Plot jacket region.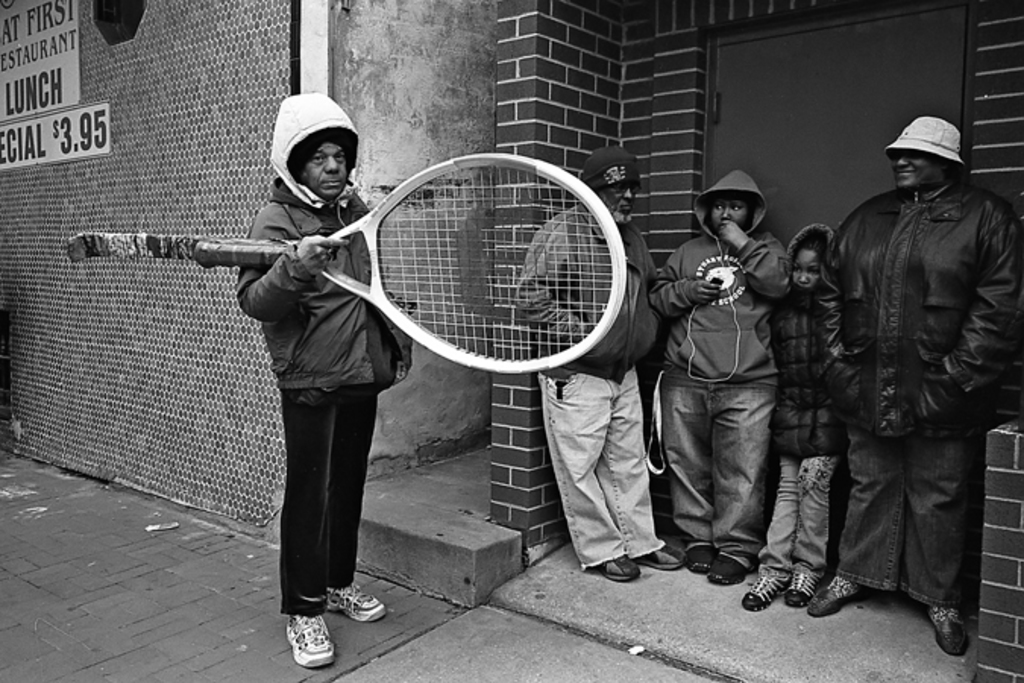
Plotted at crop(827, 123, 1016, 457).
